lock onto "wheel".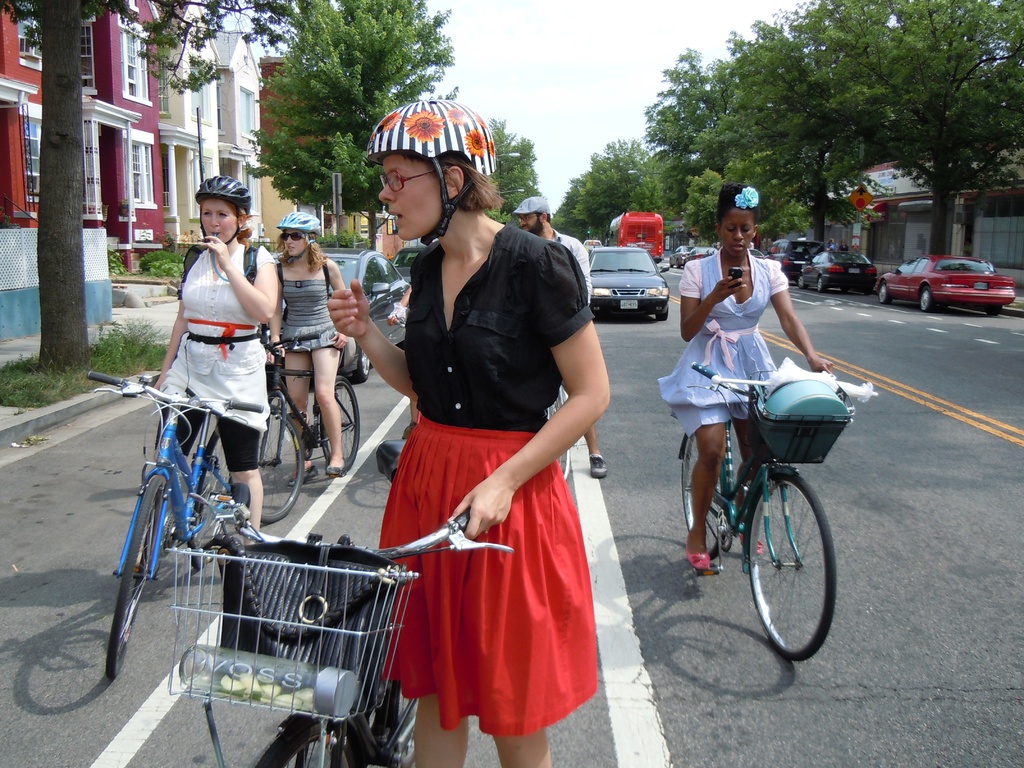
Locked: 387,679,419,767.
